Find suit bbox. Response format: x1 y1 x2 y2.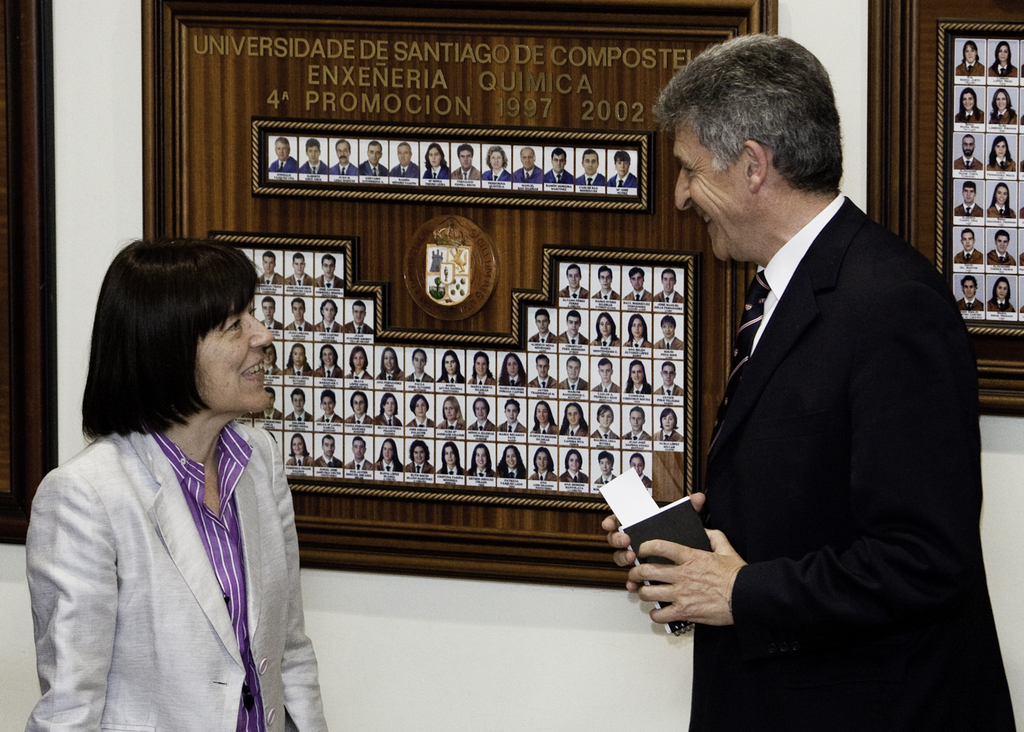
986 247 1011 268.
